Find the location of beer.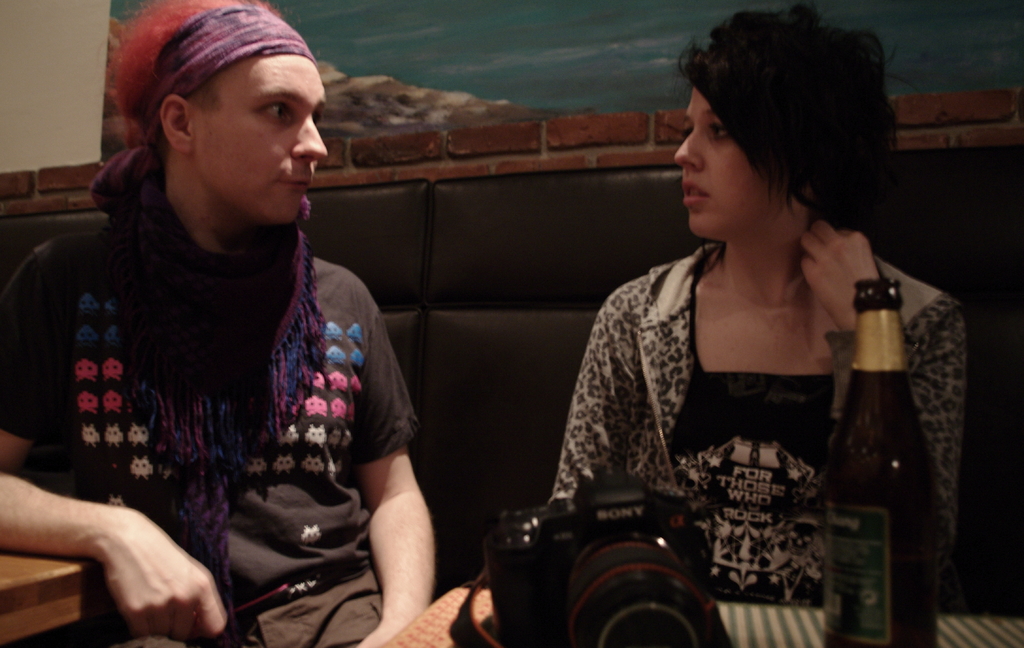
Location: select_region(820, 276, 945, 647).
